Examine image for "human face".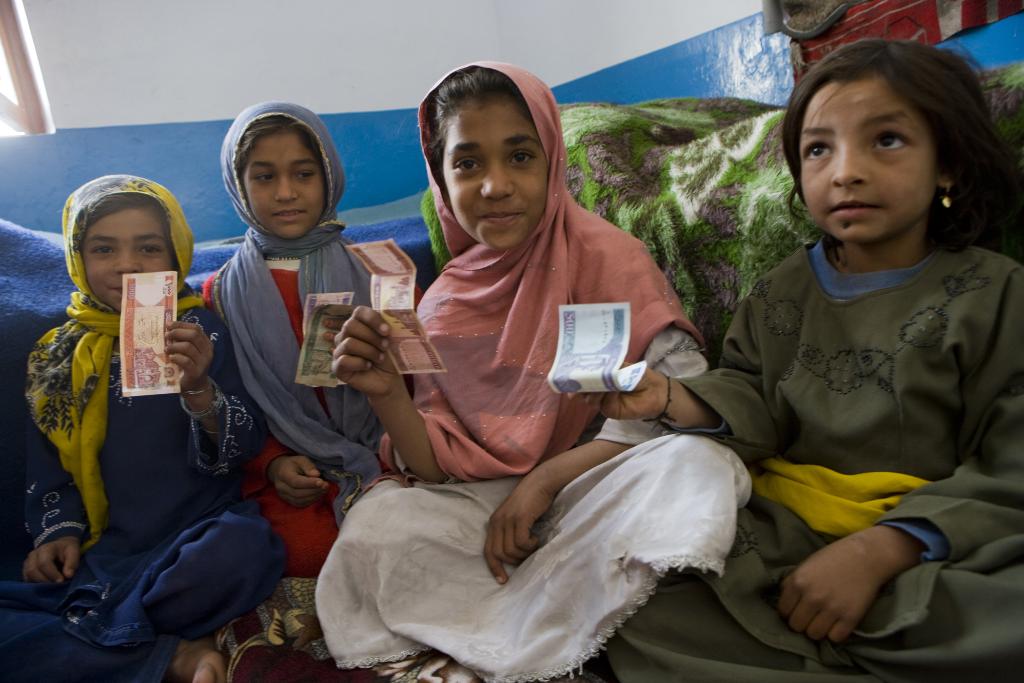
Examination result: box(243, 130, 334, 242).
